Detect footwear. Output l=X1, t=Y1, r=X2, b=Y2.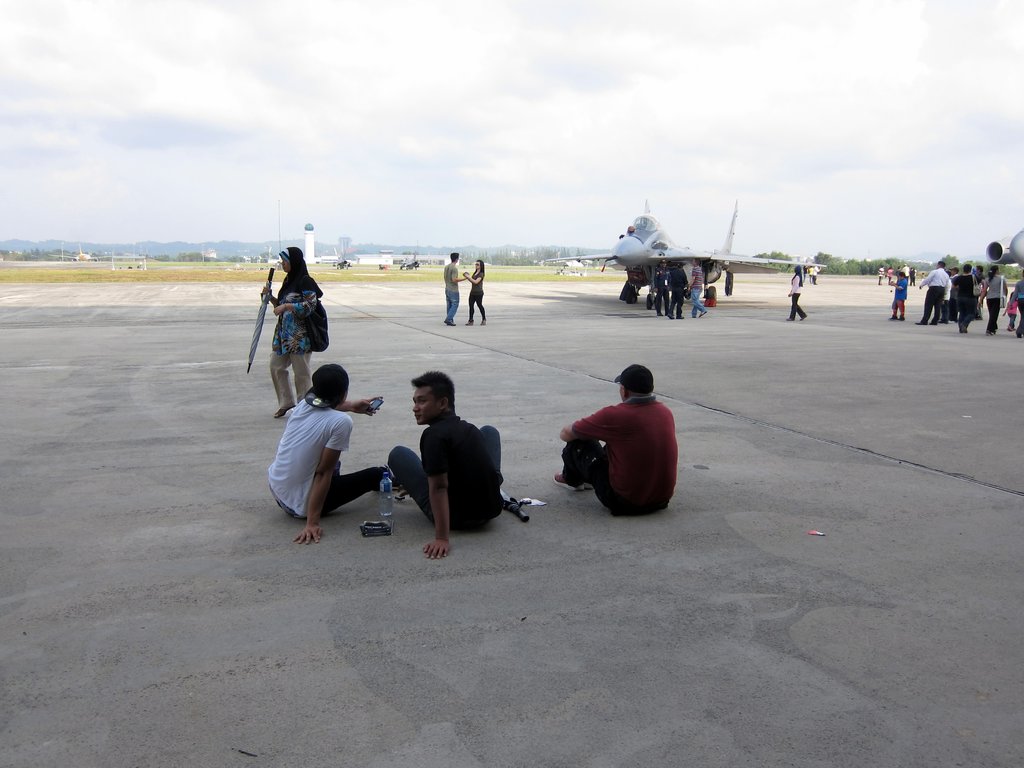
l=270, t=408, r=294, b=420.
